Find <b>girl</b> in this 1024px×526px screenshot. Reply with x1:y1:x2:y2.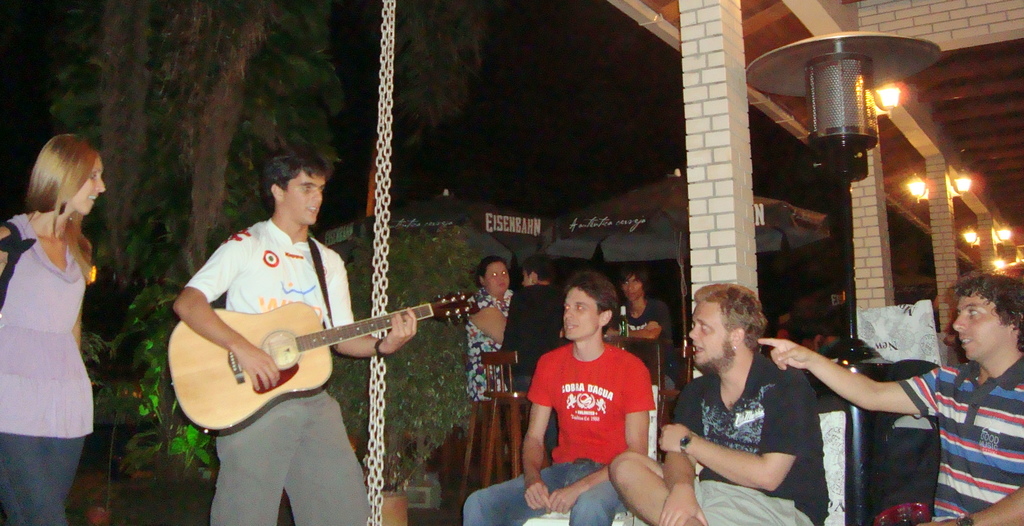
0:133:118:525.
